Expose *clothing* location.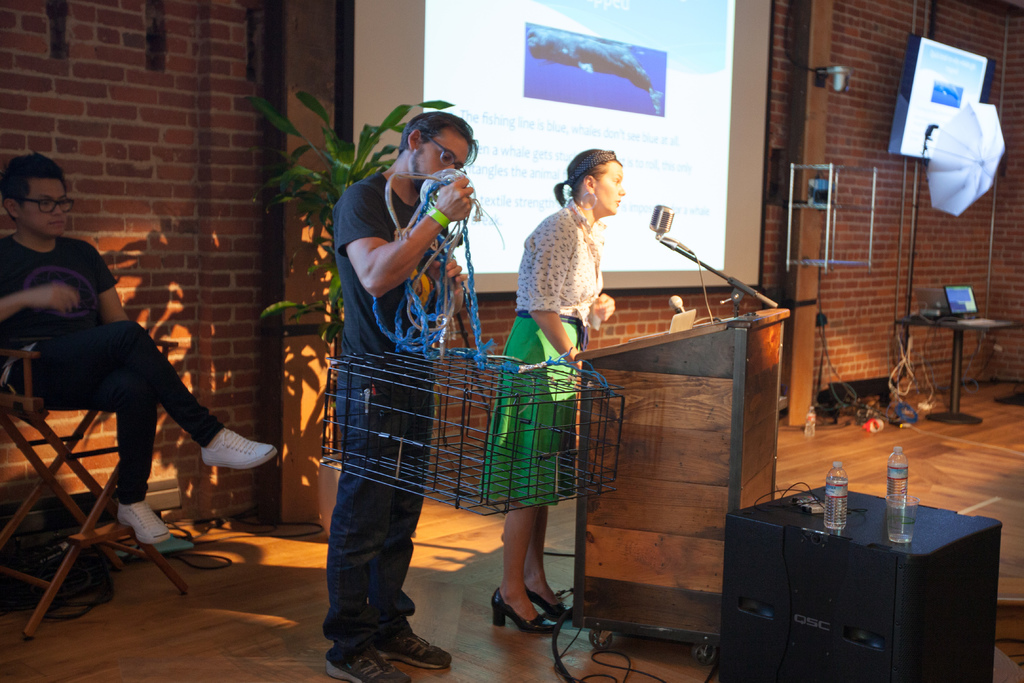
Exposed at {"left": 323, "top": 174, "right": 413, "bottom": 641}.
